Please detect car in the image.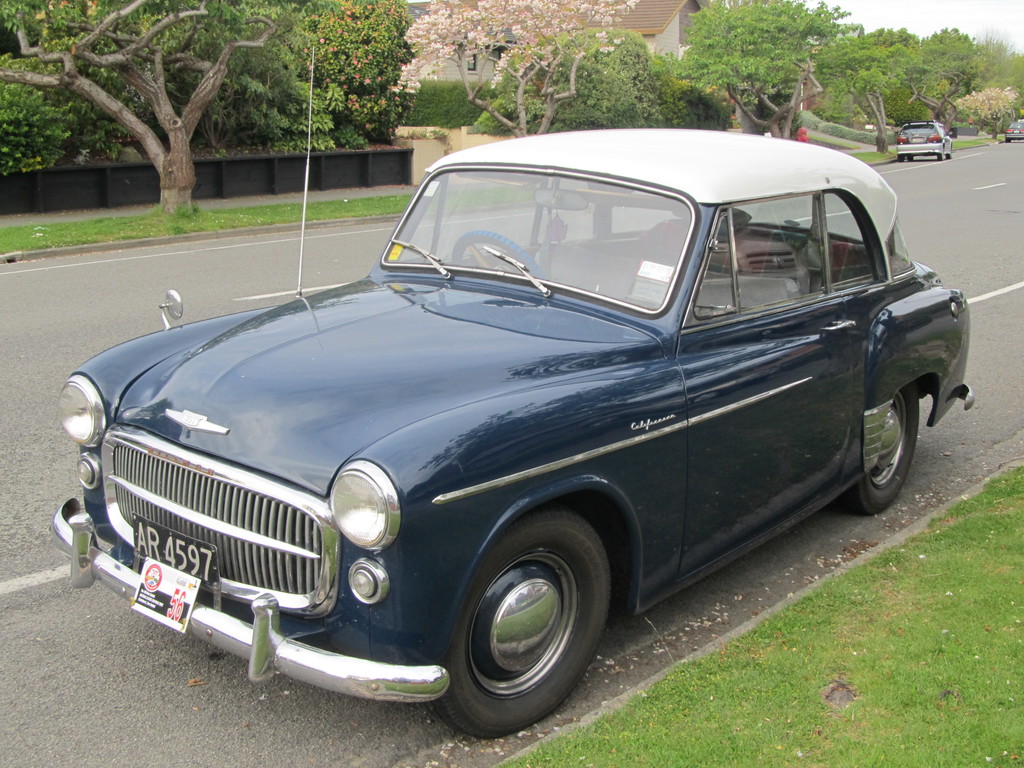
892/114/956/161.
